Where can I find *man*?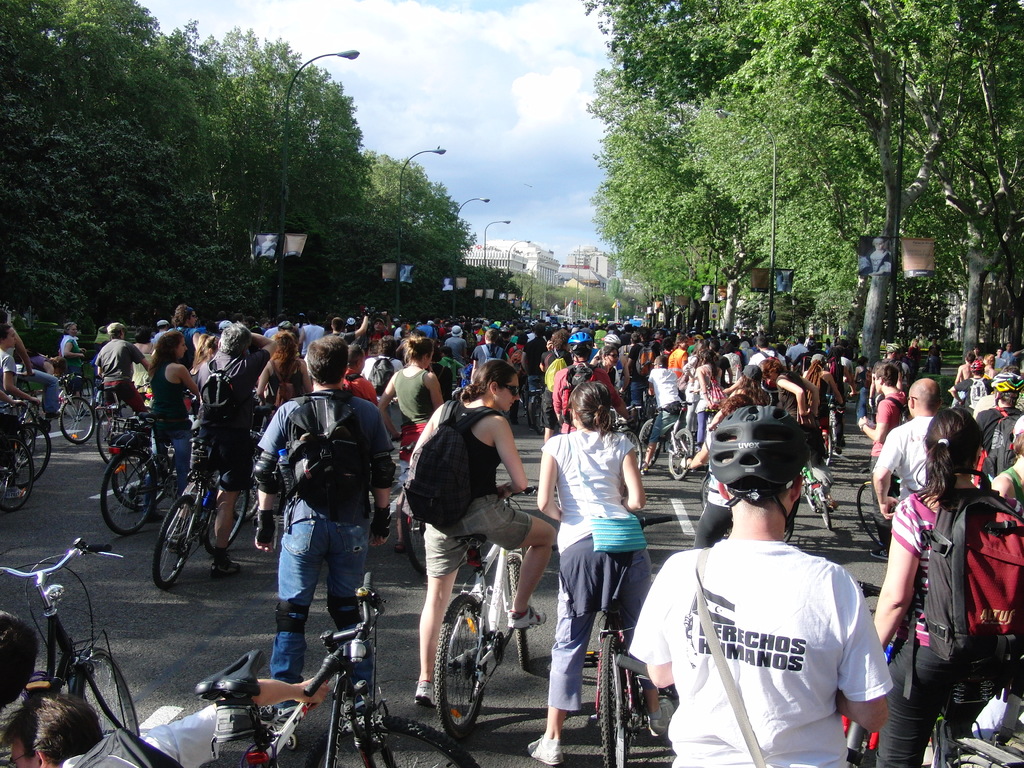
You can find it at <bbox>547, 331, 630, 435</bbox>.
